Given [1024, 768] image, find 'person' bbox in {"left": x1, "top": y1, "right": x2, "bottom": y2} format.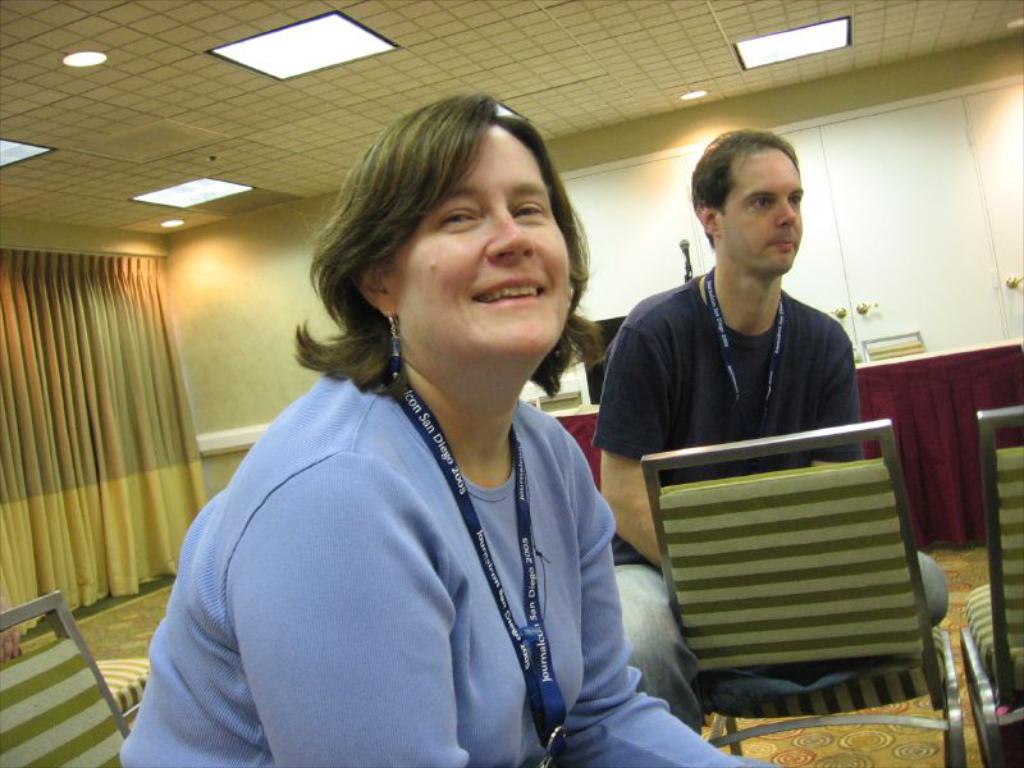
{"left": 118, "top": 96, "right": 782, "bottom": 767}.
